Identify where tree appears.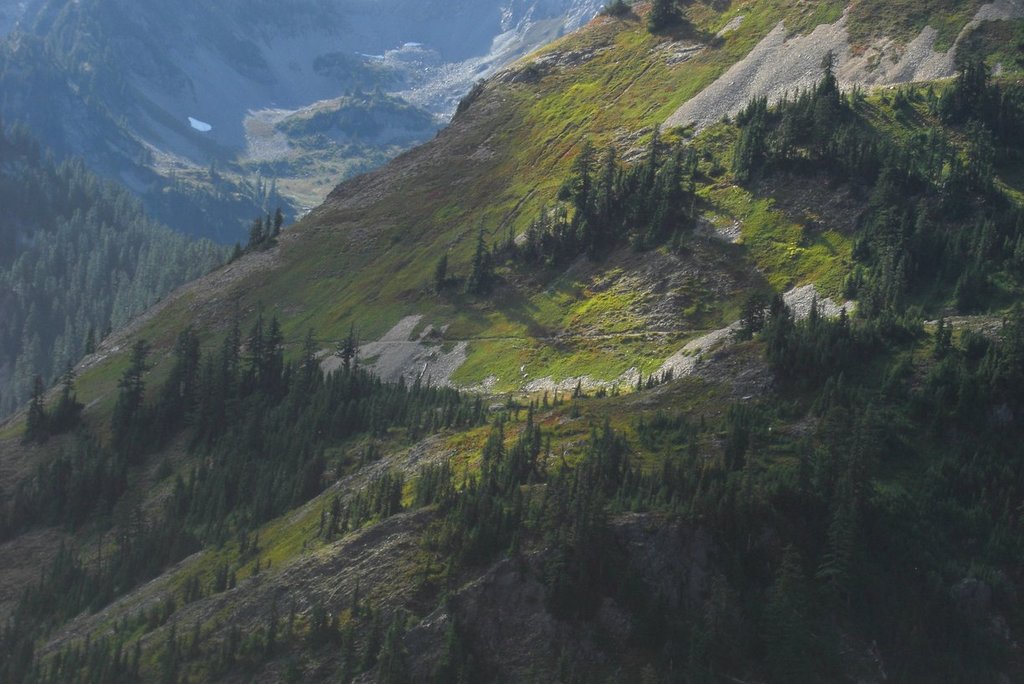
Appears at BBox(153, 326, 196, 419).
